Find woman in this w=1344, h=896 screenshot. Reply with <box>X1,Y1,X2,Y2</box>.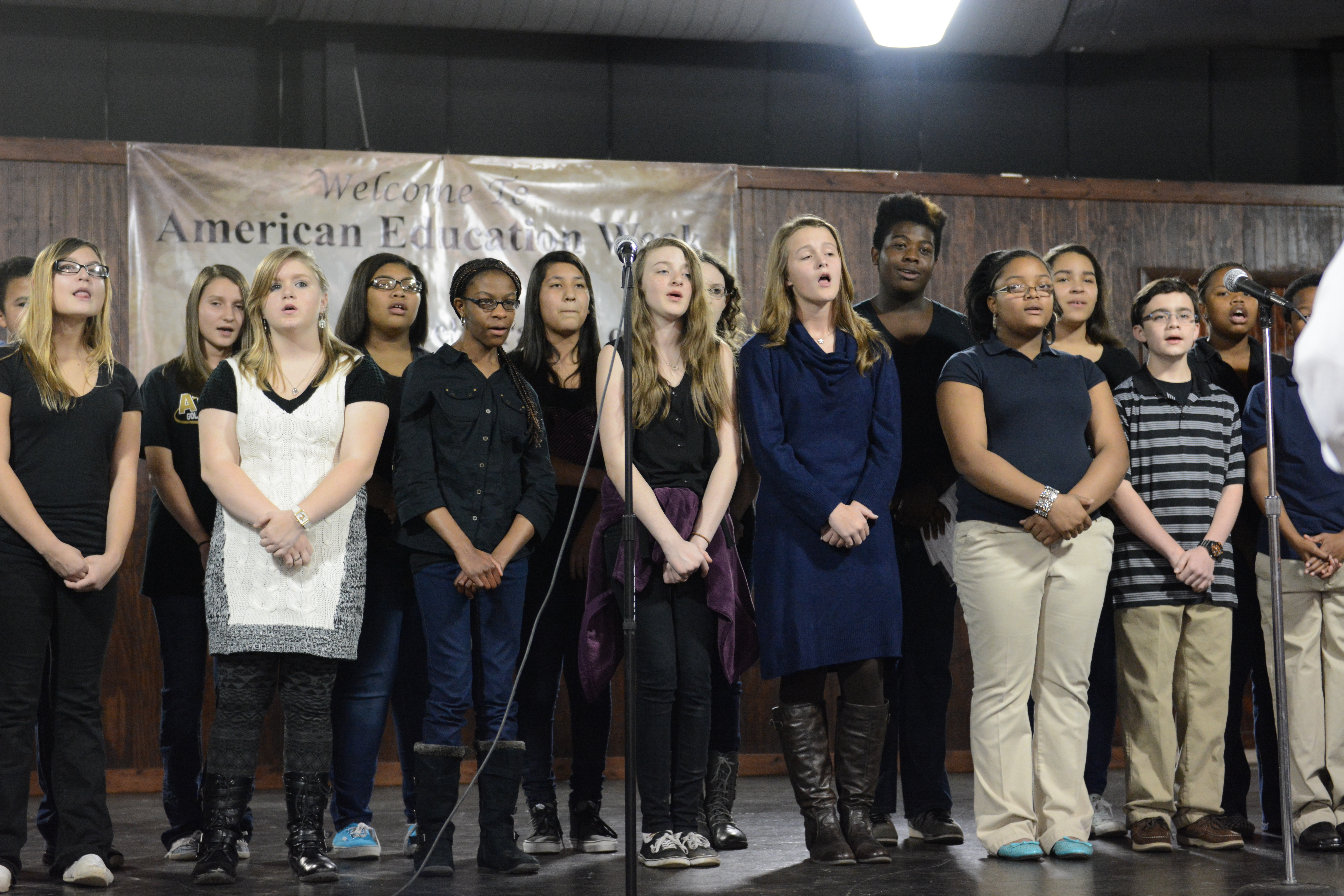
<box>0,52,32,200</box>.
